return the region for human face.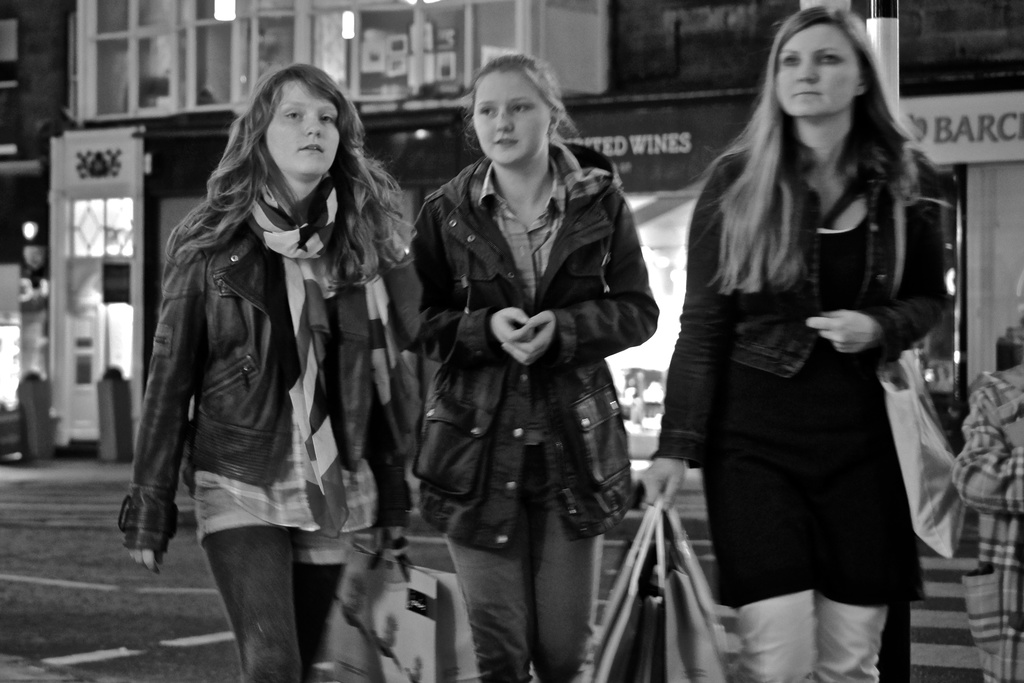
{"x1": 470, "y1": 67, "x2": 552, "y2": 165}.
